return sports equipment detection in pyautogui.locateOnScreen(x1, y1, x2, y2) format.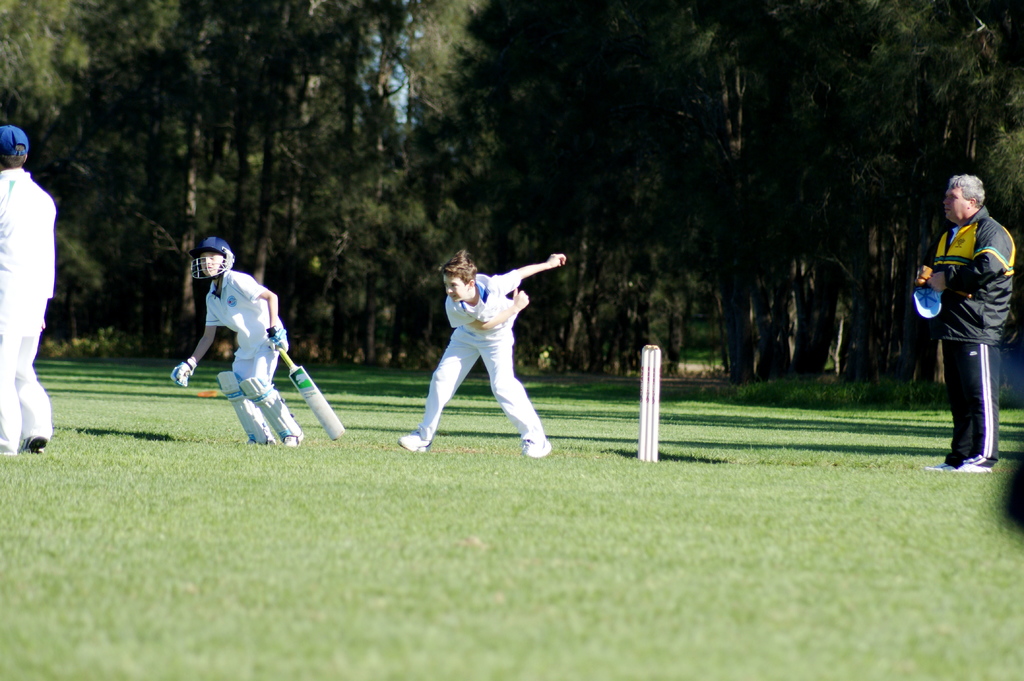
pyautogui.locateOnScreen(173, 353, 195, 389).
